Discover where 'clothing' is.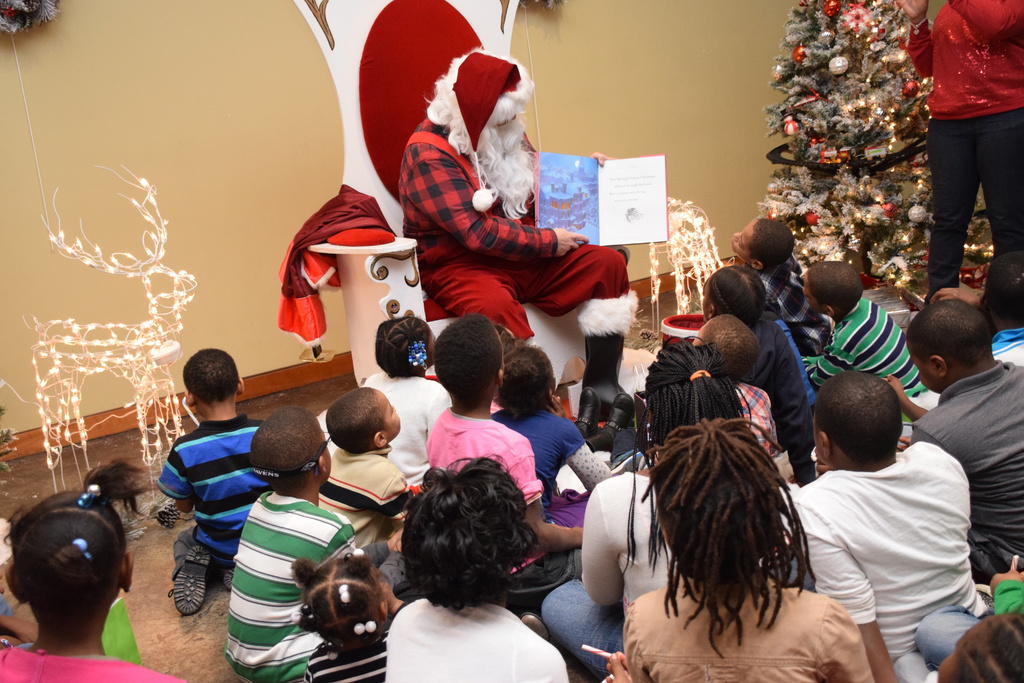
Discovered at 304:634:393:682.
